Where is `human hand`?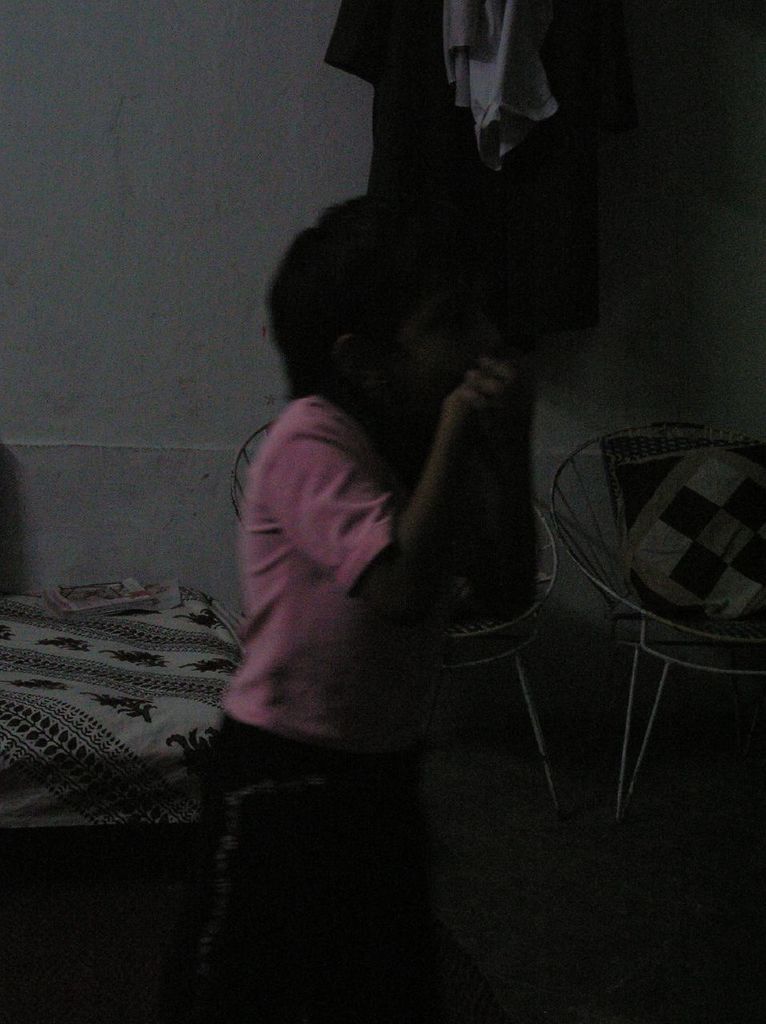
box=[473, 357, 520, 414].
